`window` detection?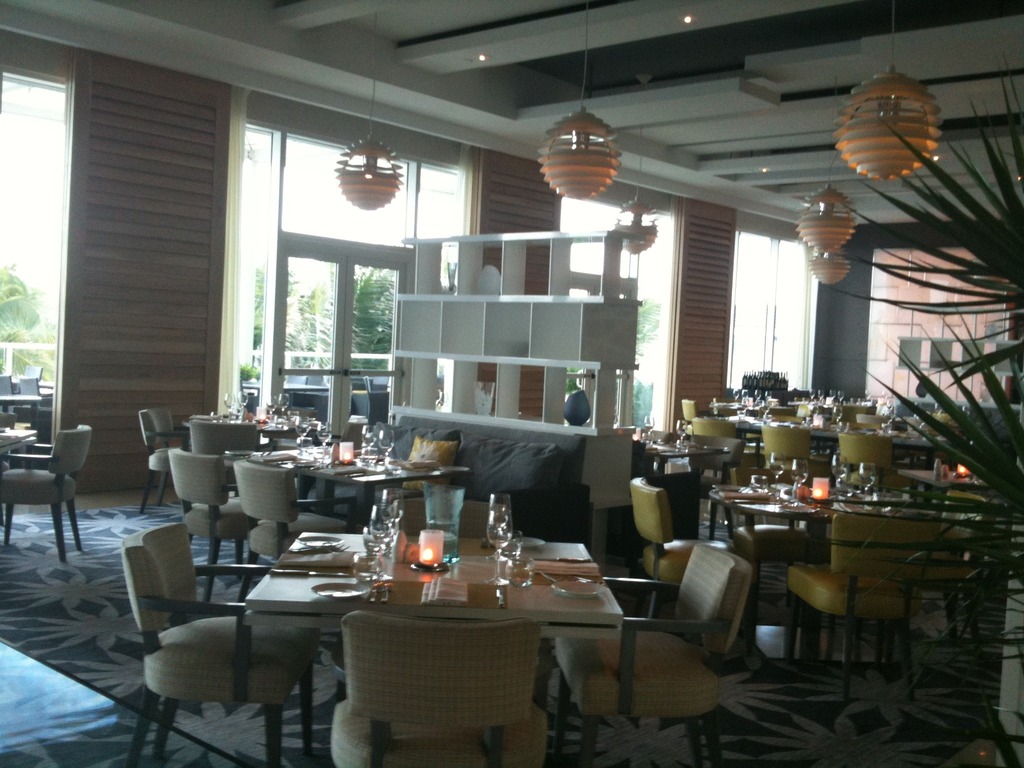
bbox(0, 49, 97, 467)
